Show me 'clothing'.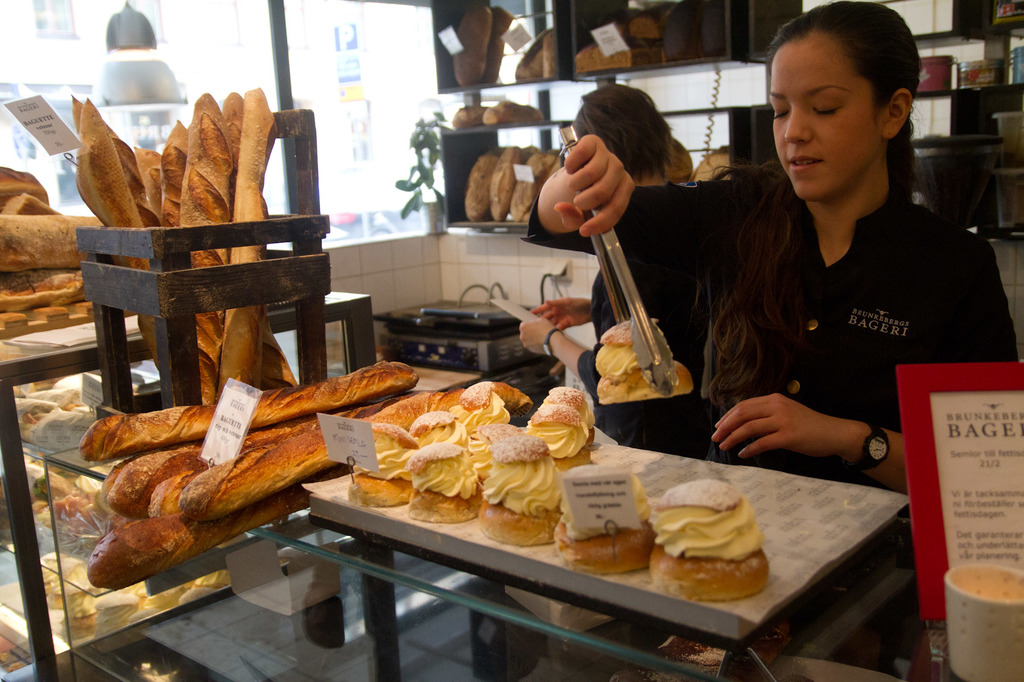
'clothing' is here: x1=668, y1=136, x2=1004, y2=483.
